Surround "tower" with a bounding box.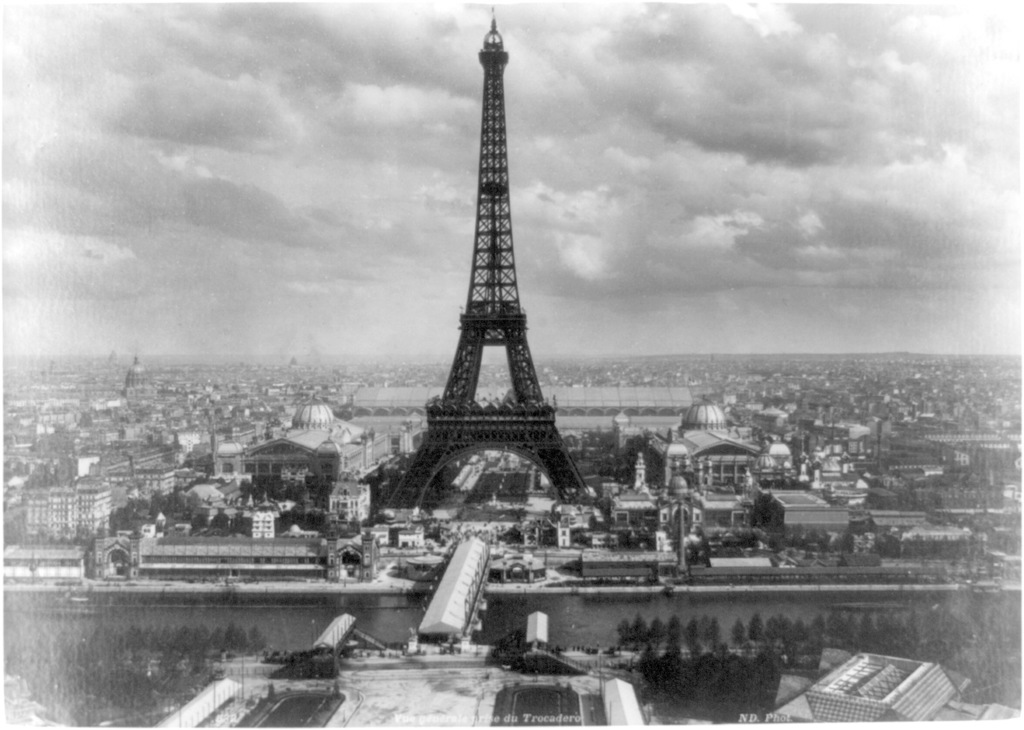
{"x1": 397, "y1": 0, "x2": 598, "y2": 521}.
